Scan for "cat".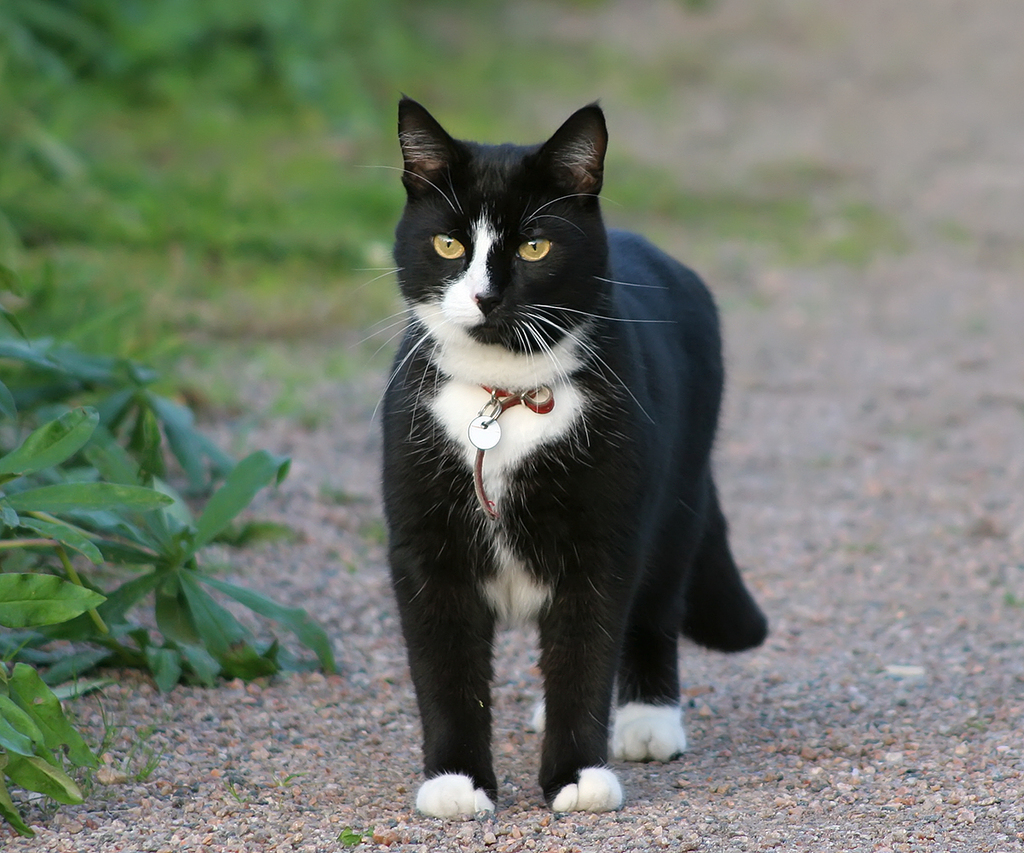
Scan result: l=341, t=99, r=771, b=815.
